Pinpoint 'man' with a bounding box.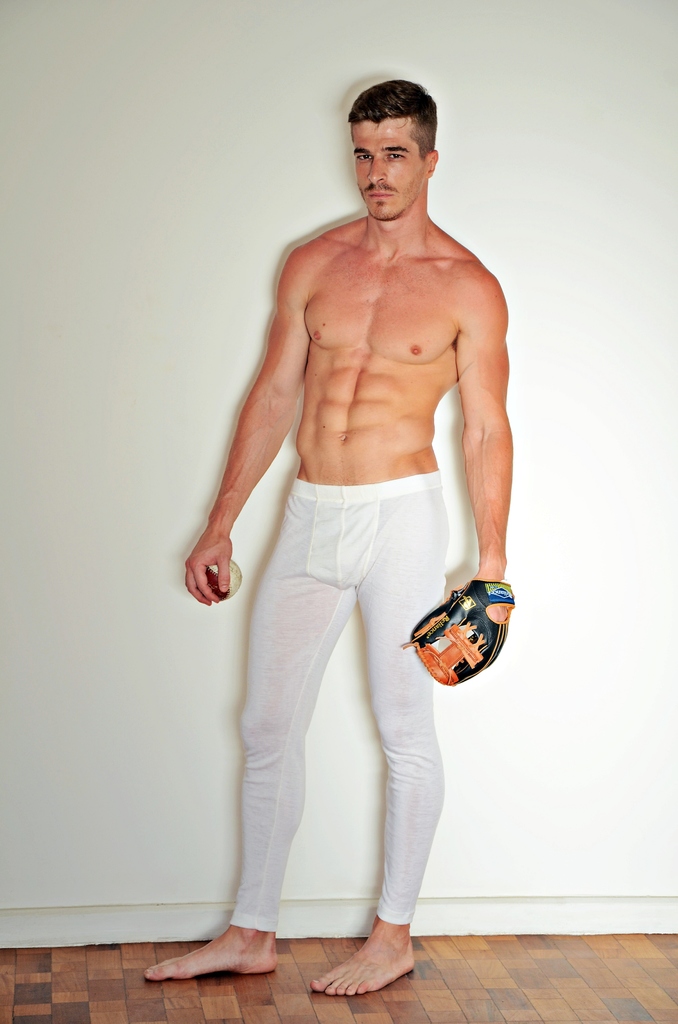
190,66,519,984.
